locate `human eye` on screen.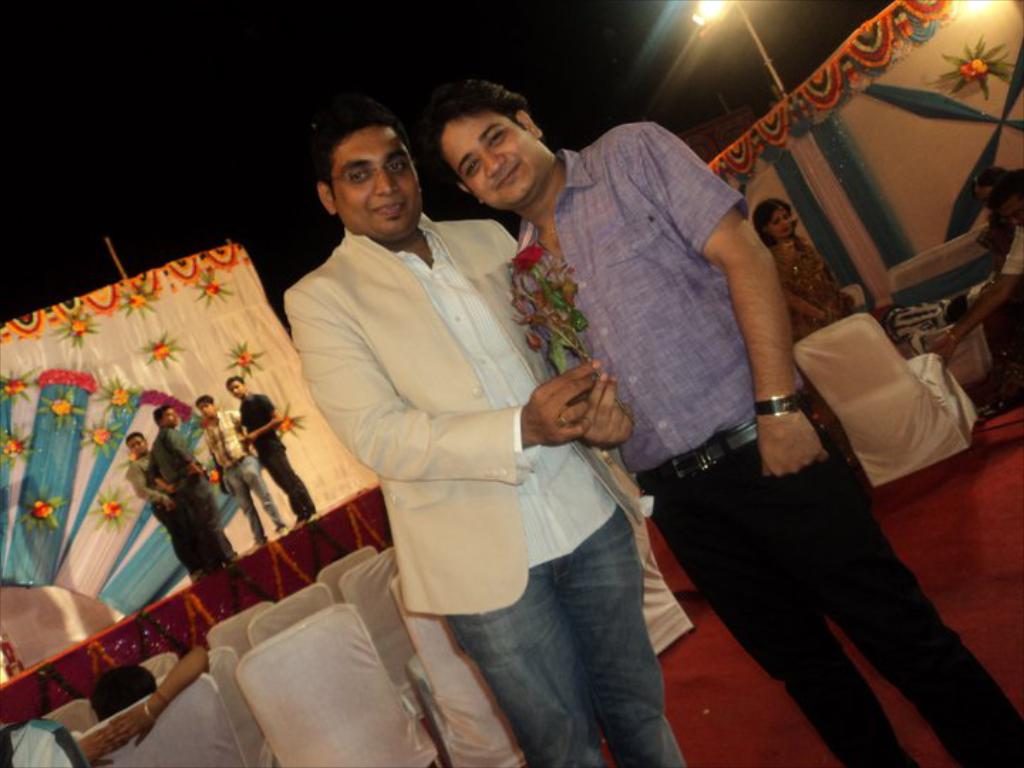
On screen at (384,159,404,171).
